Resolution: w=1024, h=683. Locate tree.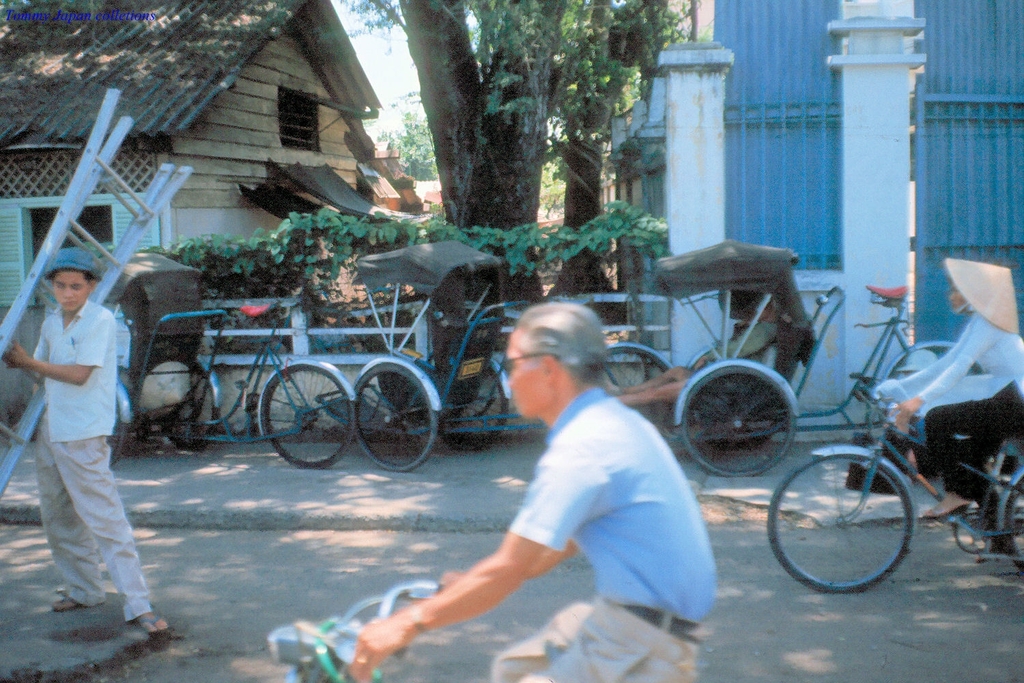
bbox=(550, 0, 700, 312).
